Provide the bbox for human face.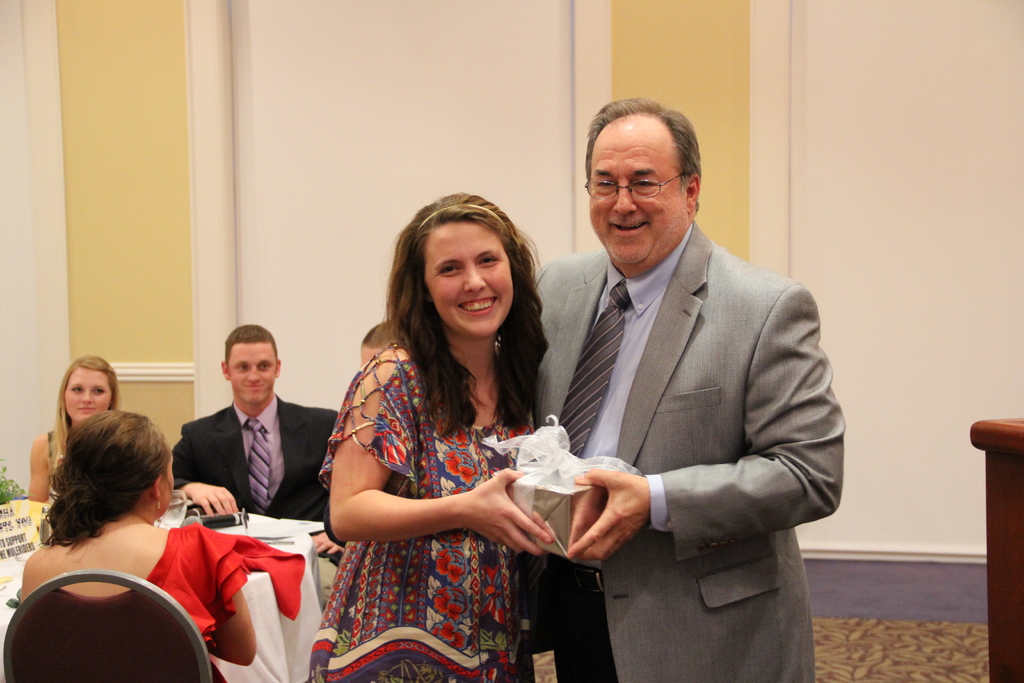
152, 462, 176, 525.
